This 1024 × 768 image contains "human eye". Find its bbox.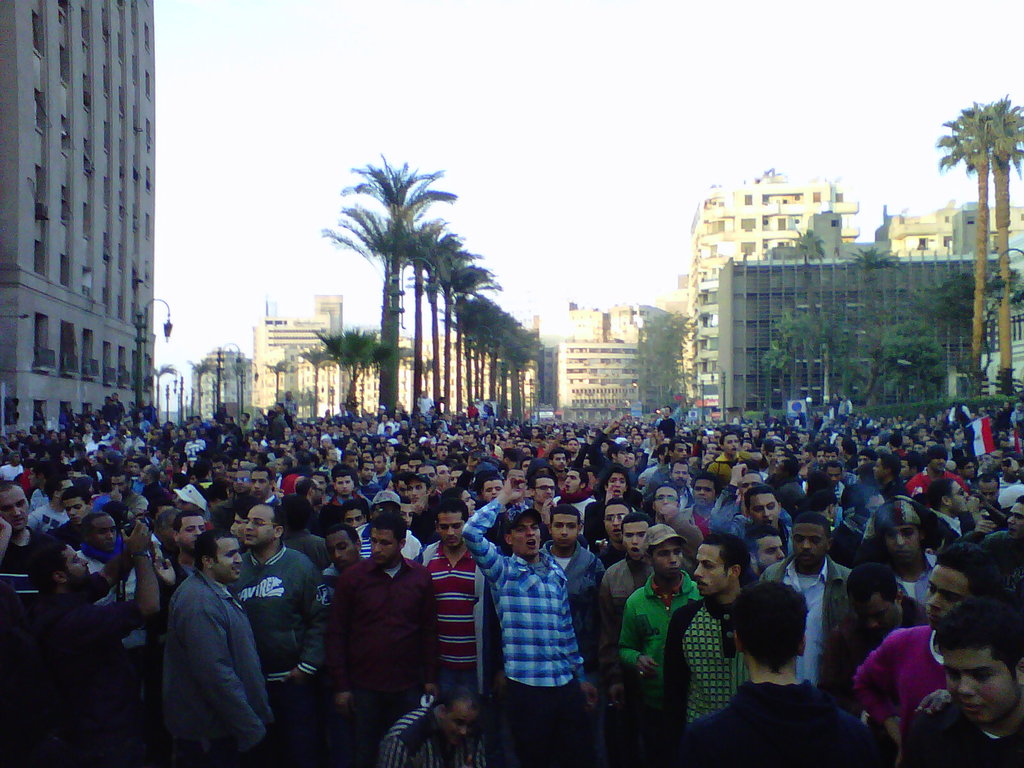
region(552, 522, 565, 529).
